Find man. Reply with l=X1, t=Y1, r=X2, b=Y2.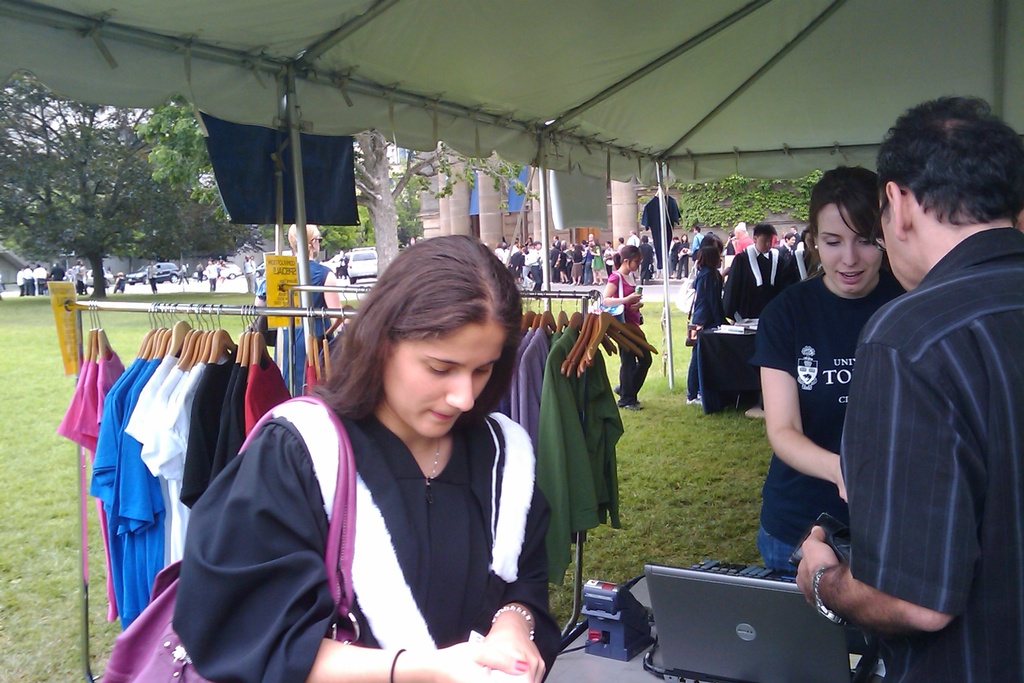
l=143, t=259, r=162, b=294.
